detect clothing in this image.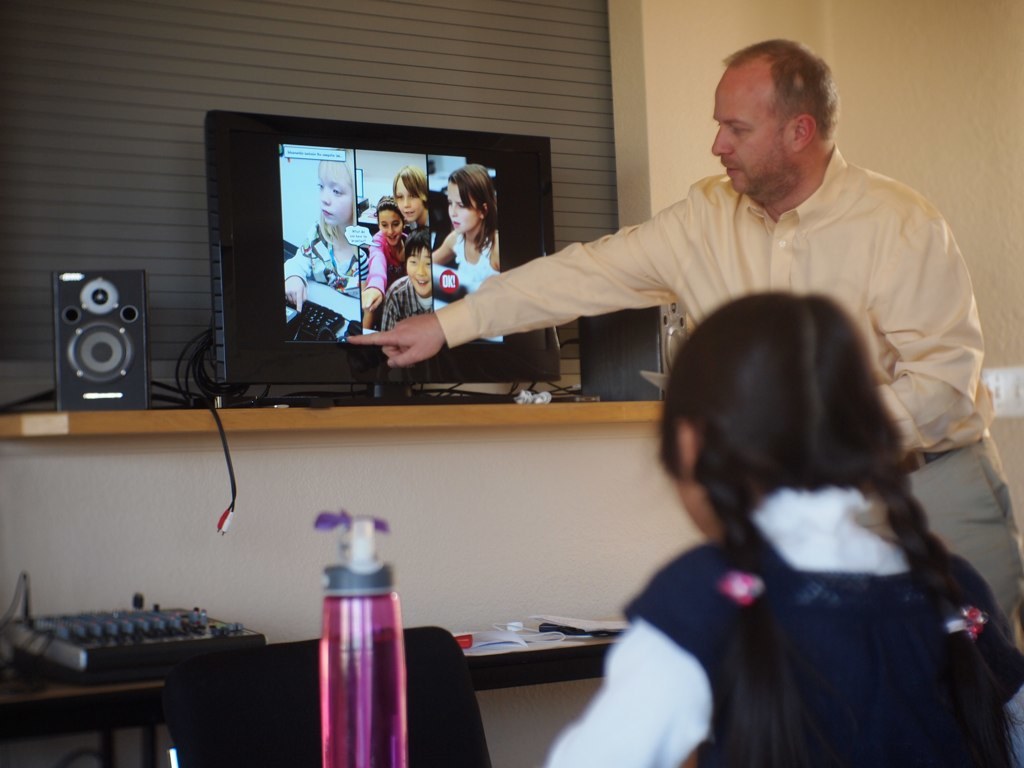
Detection: [366, 230, 410, 290].
